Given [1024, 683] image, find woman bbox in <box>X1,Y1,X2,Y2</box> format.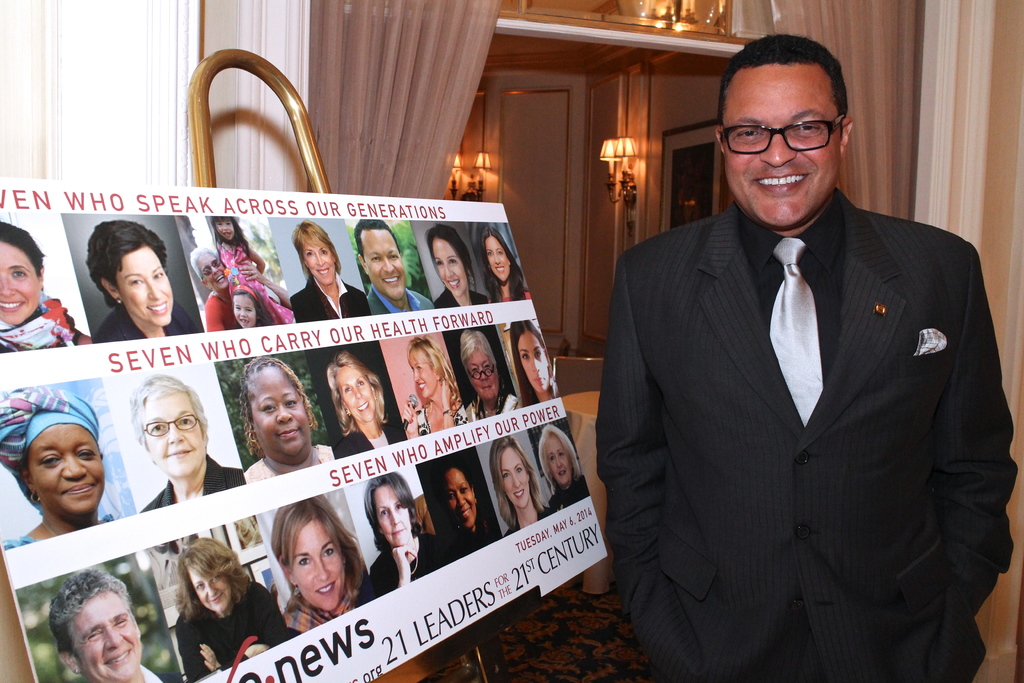
<box>239,354,336,479</box>.
